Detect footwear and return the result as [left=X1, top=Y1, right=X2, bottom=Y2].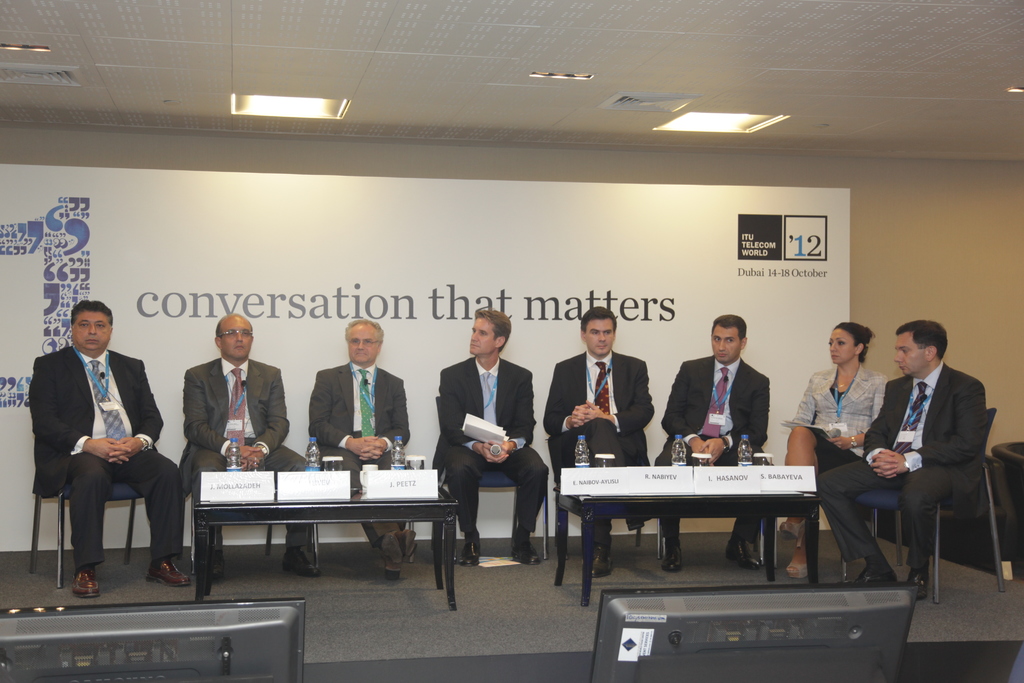
[left=590, top=540, right=611, bottom=577].
